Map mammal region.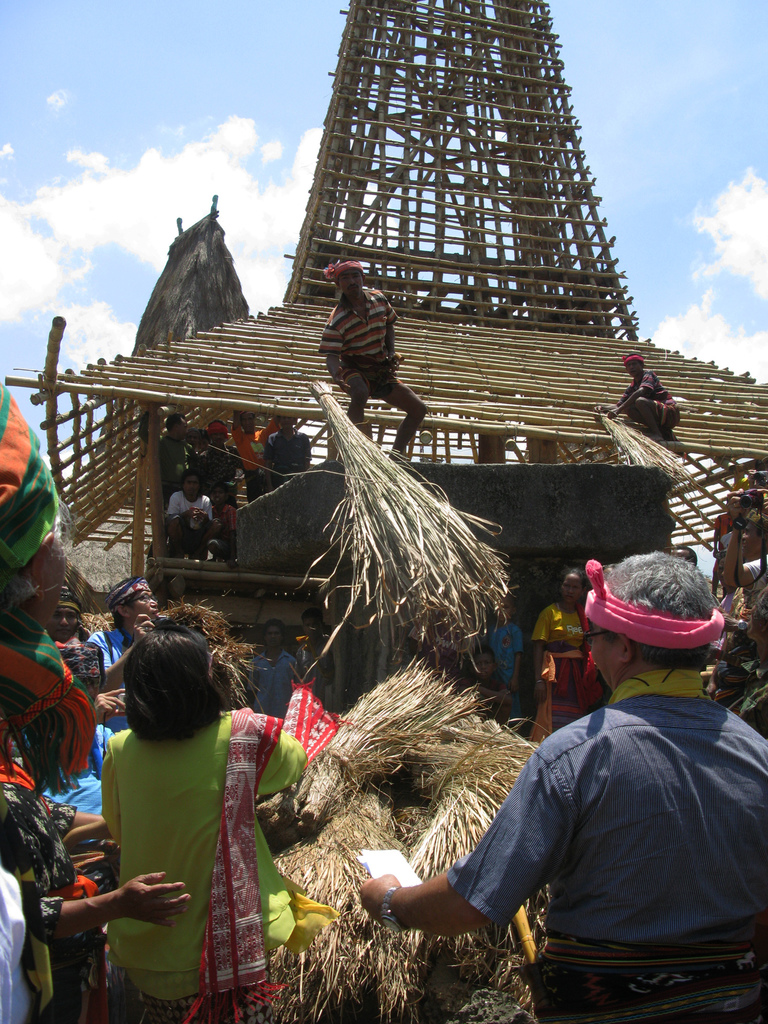
Mapped to bbox=[0, 860, 39, 1023].
